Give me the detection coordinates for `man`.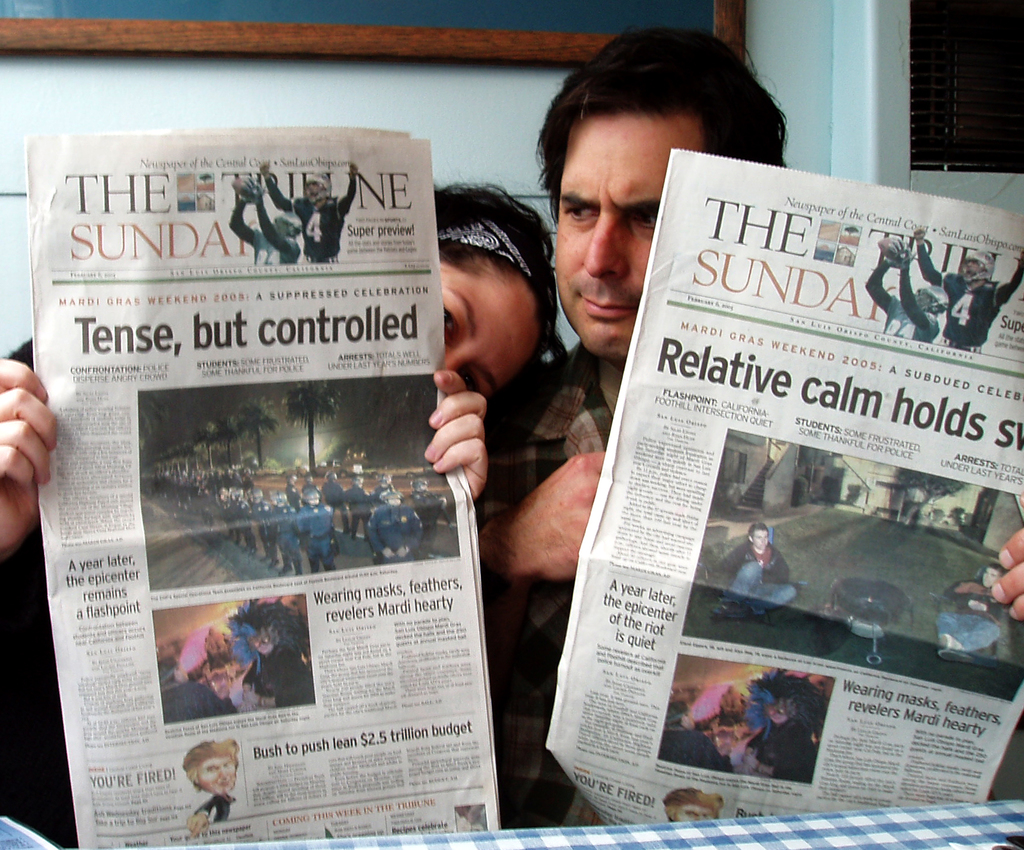
left=364, top=483, right=421, bottom=570.
